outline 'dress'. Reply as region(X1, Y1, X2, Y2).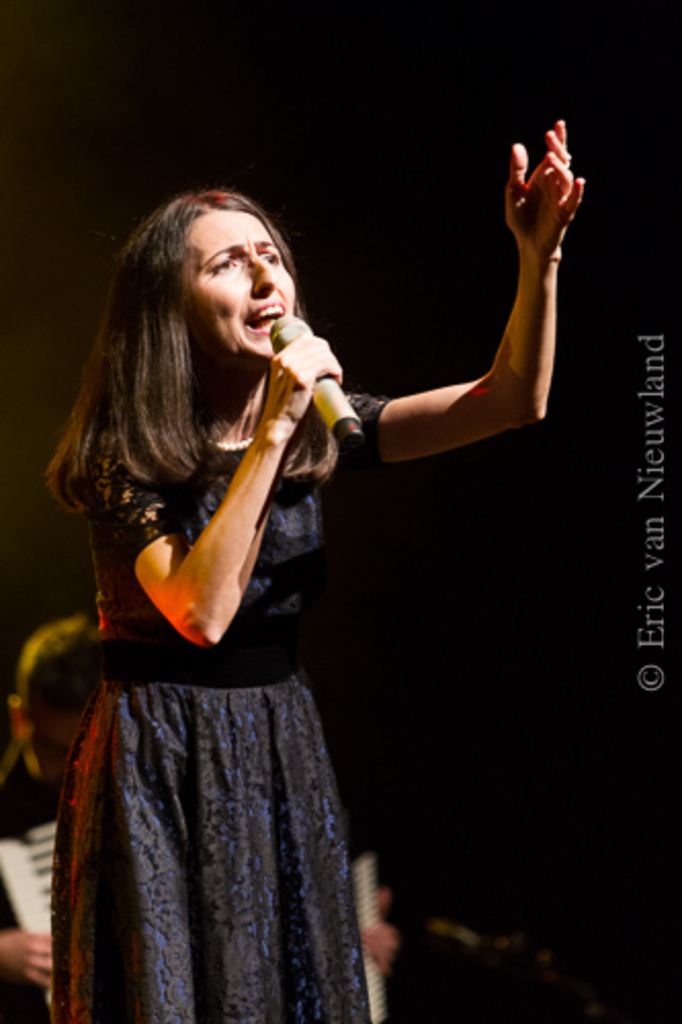
region(49, 403, 397, 1022).
